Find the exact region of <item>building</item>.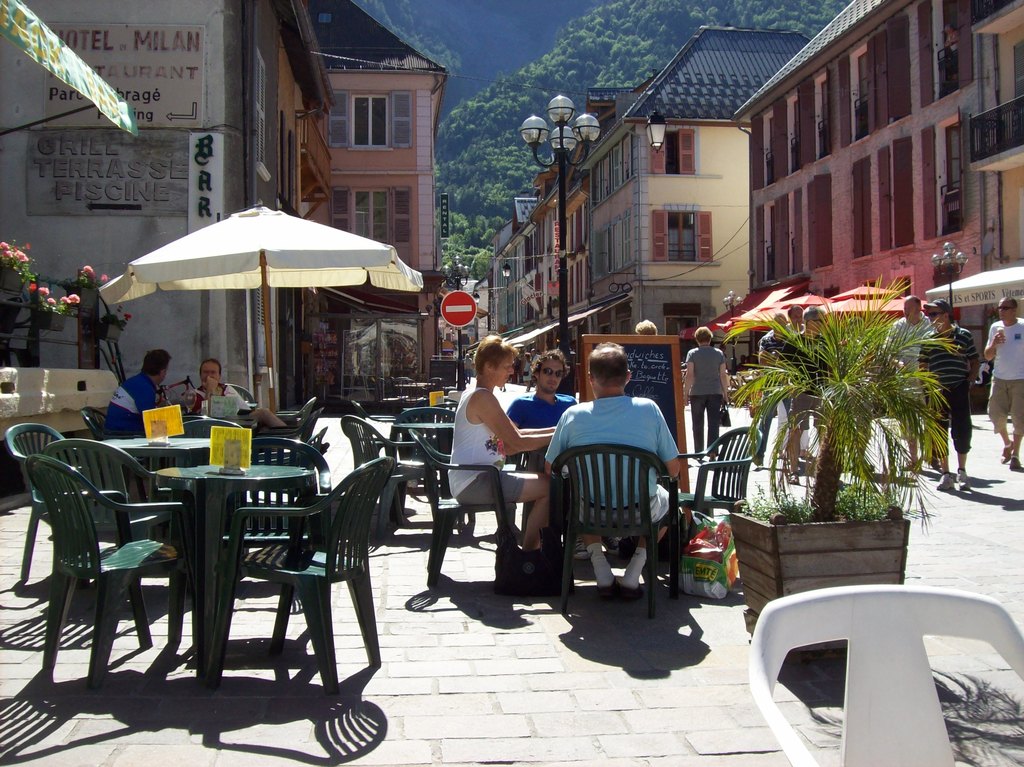
Exact region: <box>296,0,443,389</box>.
